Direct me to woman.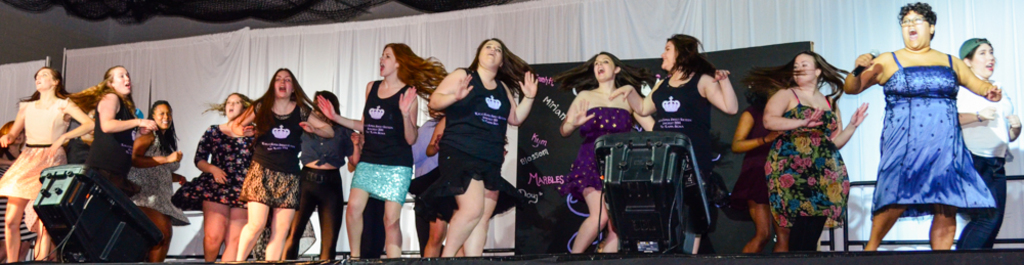
Direction: [left=954, top=38, right=1023, bottom=250].
